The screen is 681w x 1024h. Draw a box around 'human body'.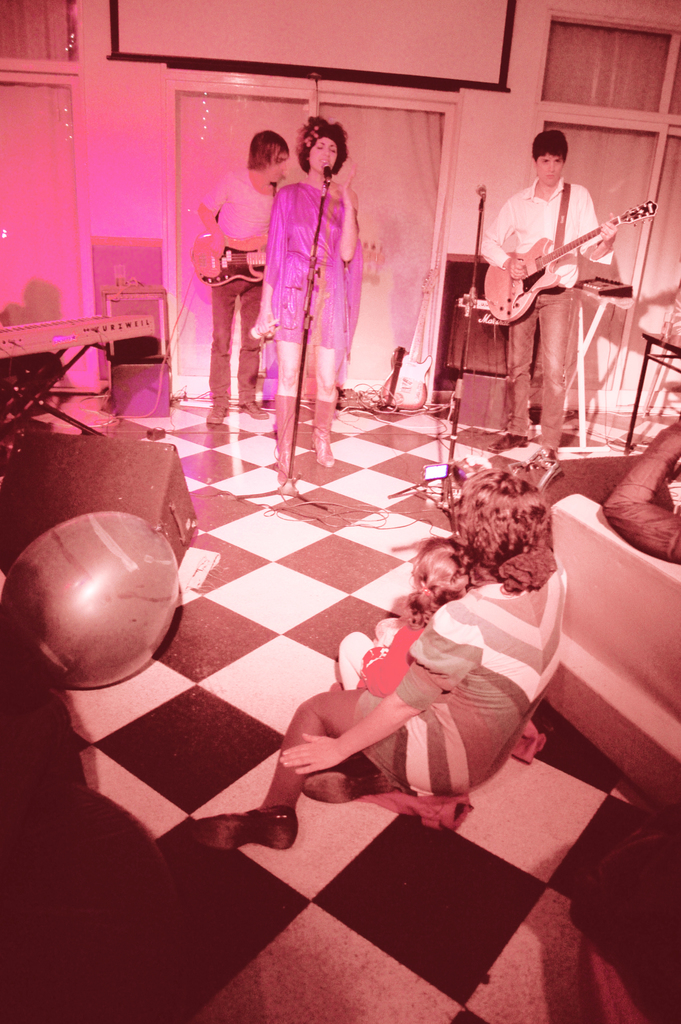
<region>480, 127, 618, 463</region>.
